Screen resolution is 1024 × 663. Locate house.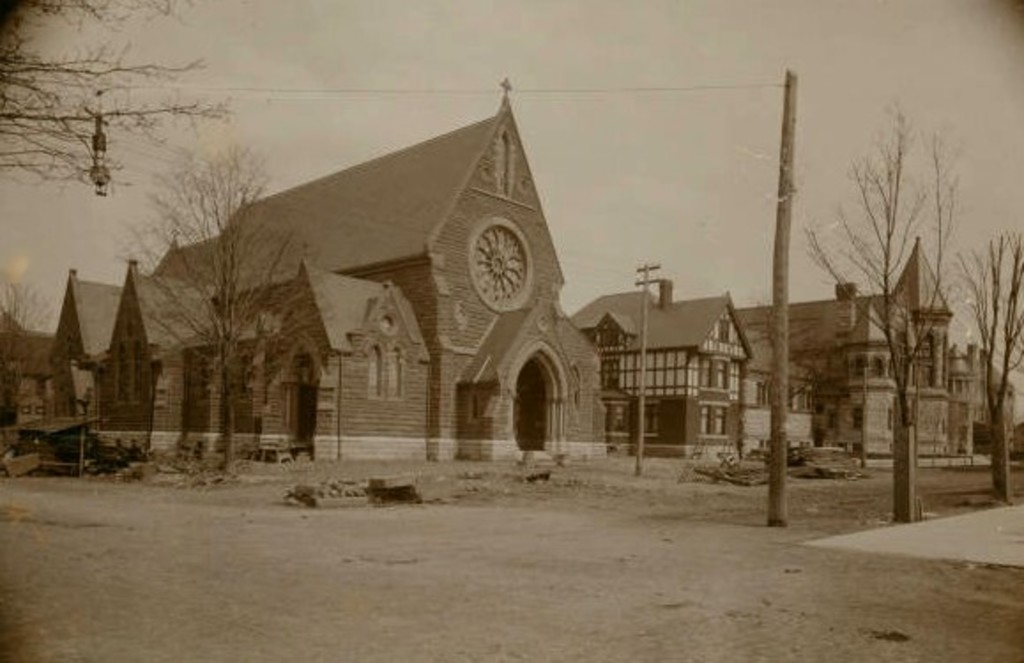
box(564, 271, 752, 458).
